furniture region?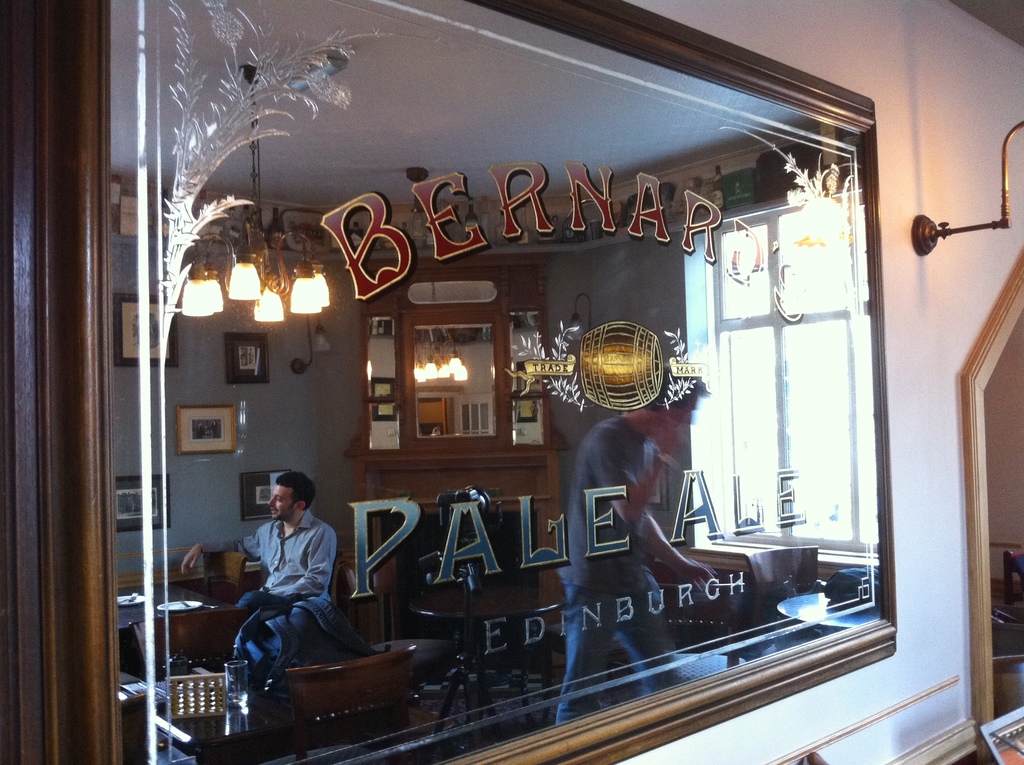
279 641 422 764
